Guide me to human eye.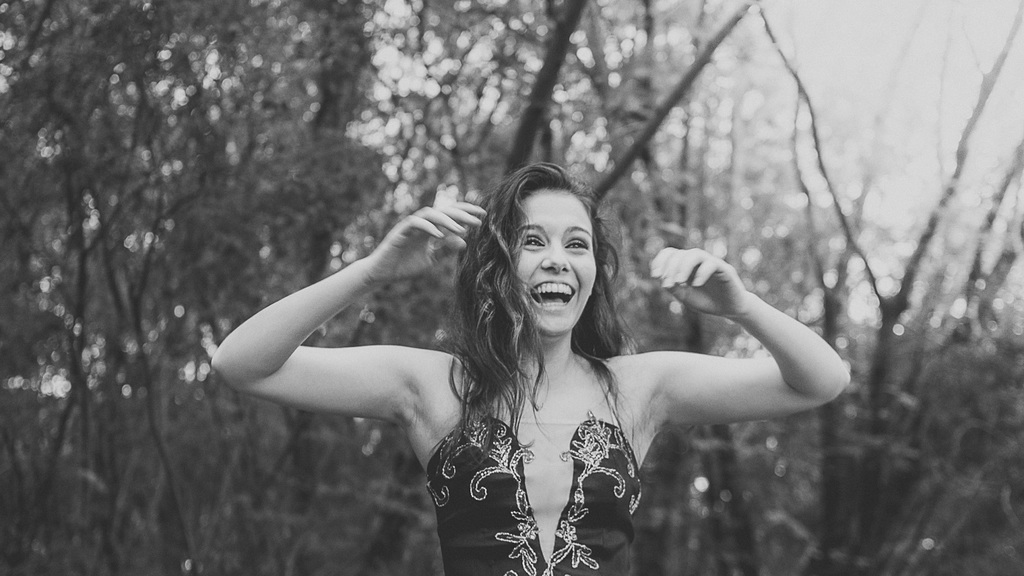
Guidance: {"left": 519, "top": 236, "right": 543, "bottom": 251}.
